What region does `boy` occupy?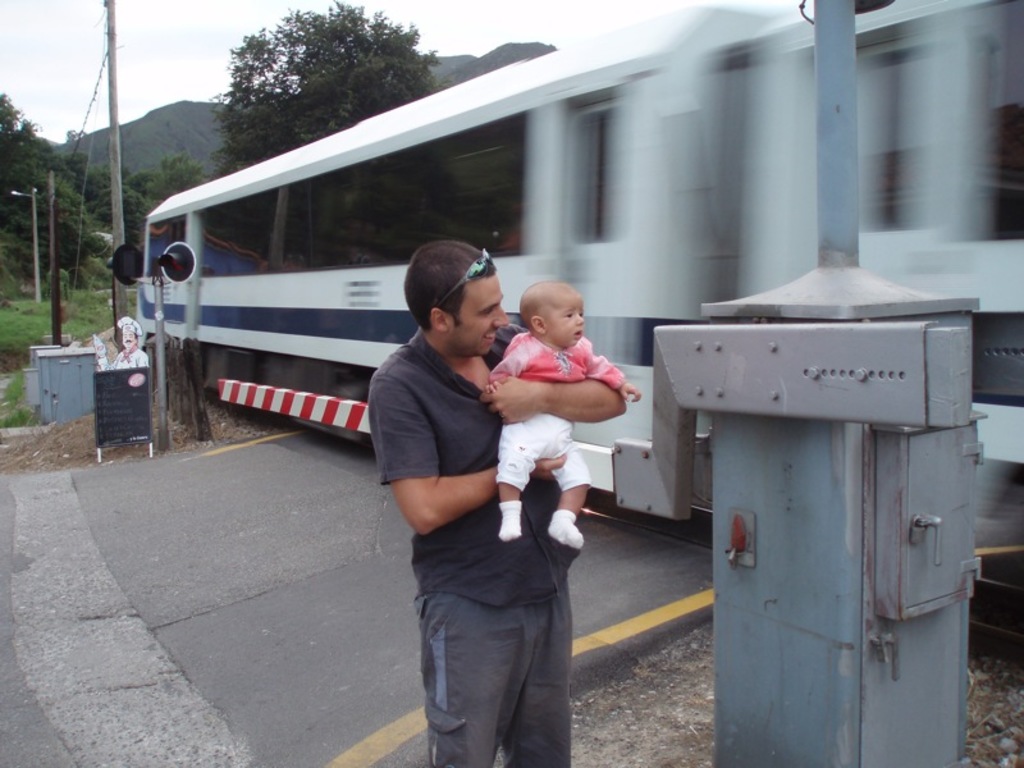
locate(480, 278, 637, 559).
